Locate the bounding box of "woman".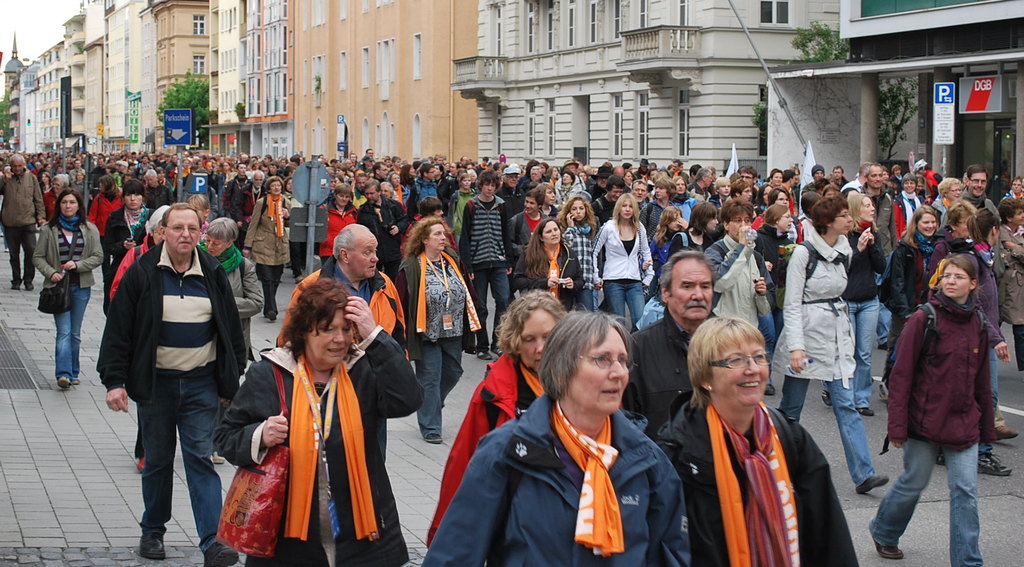
Bounding box: select_region(86, 174, 126, 285).
